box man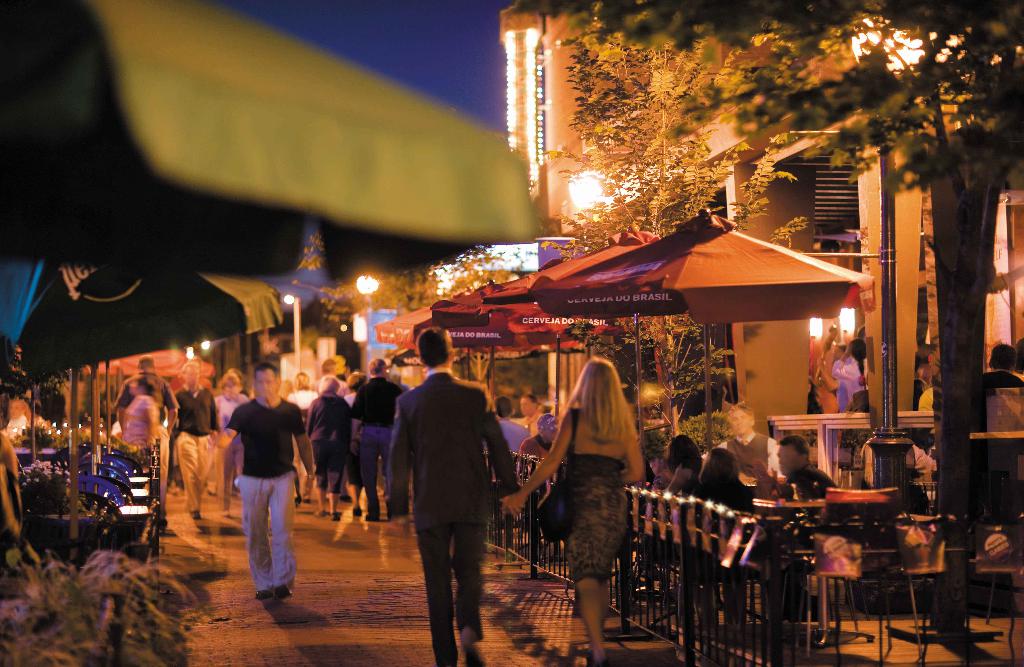
[left=753, top=433, right=836, bottom=511]
